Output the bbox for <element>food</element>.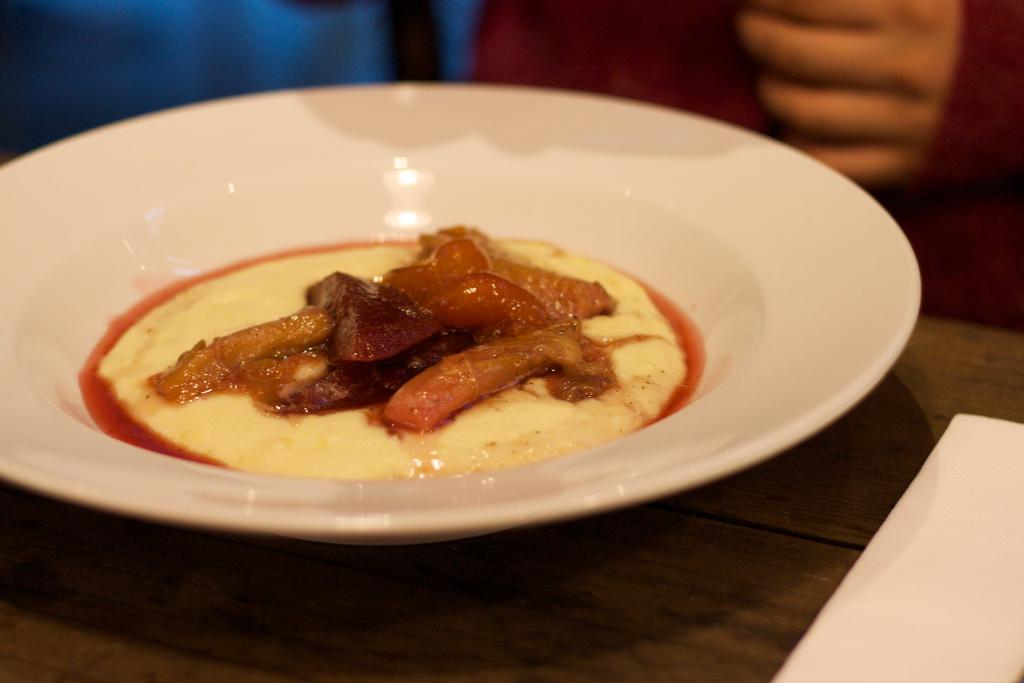
region(78, 223, 705, 482).
